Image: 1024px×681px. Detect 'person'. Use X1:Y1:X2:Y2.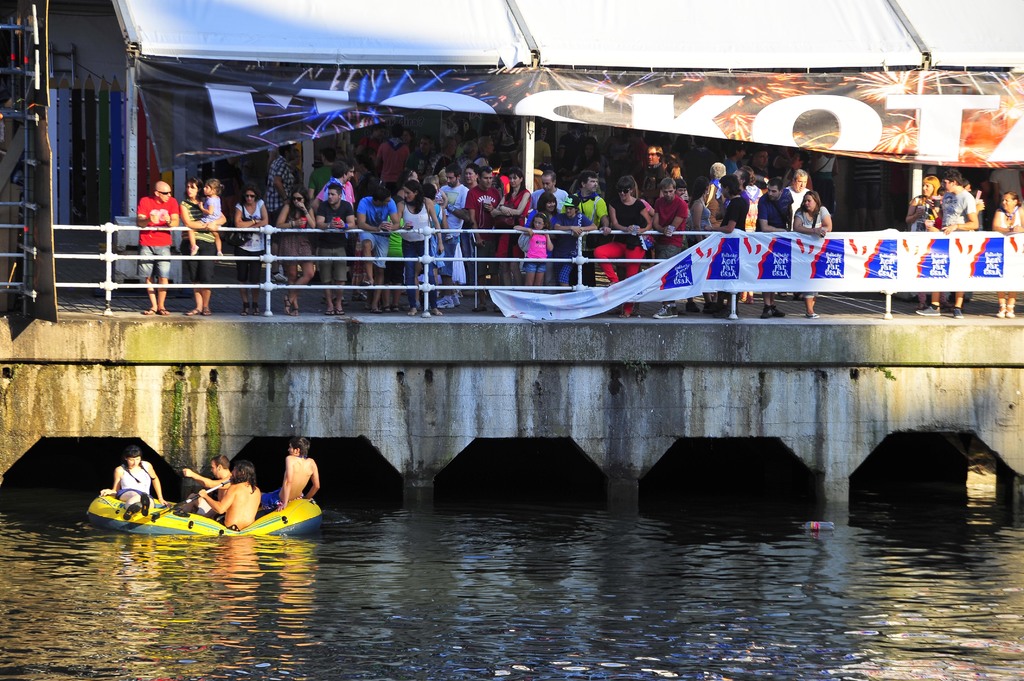
481:127:503:176.
